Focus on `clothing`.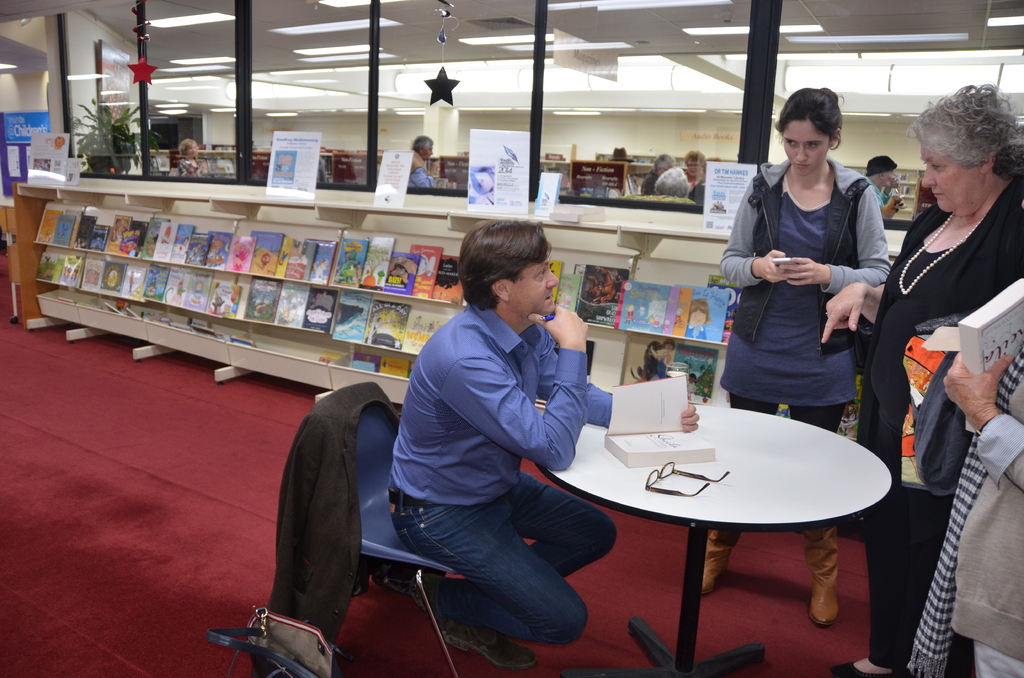
Focused at [left=639, top=171, right=662, bottom=204].
